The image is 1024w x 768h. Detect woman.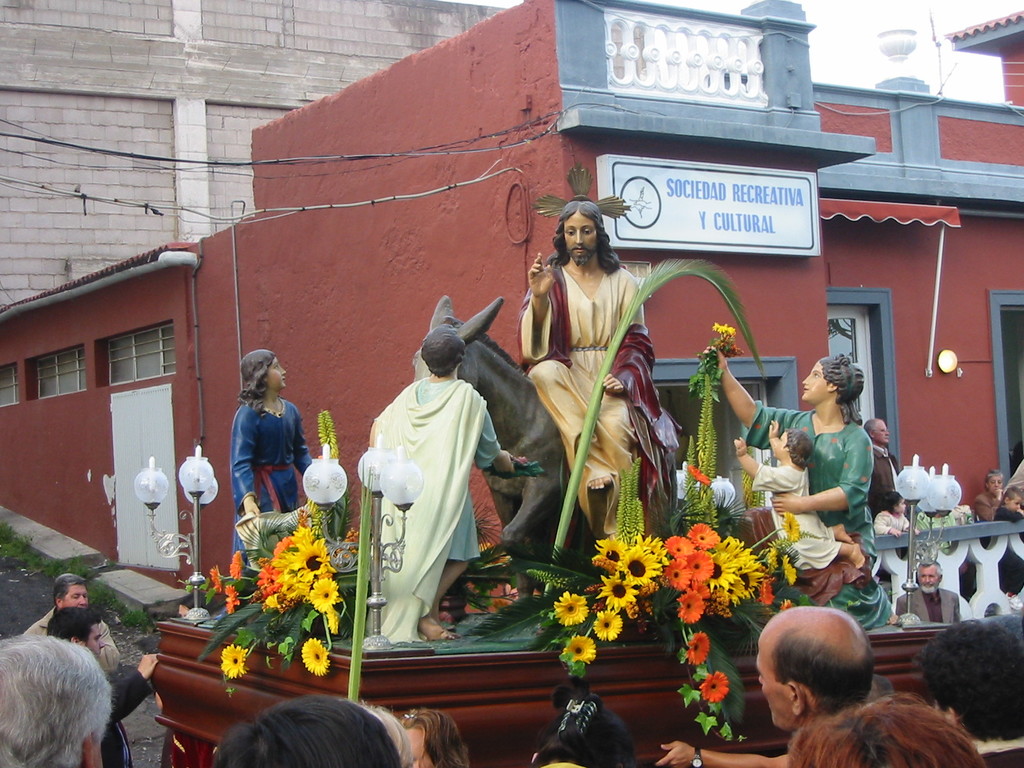
Detection: l=973, t=470, r=1005, b=524.
